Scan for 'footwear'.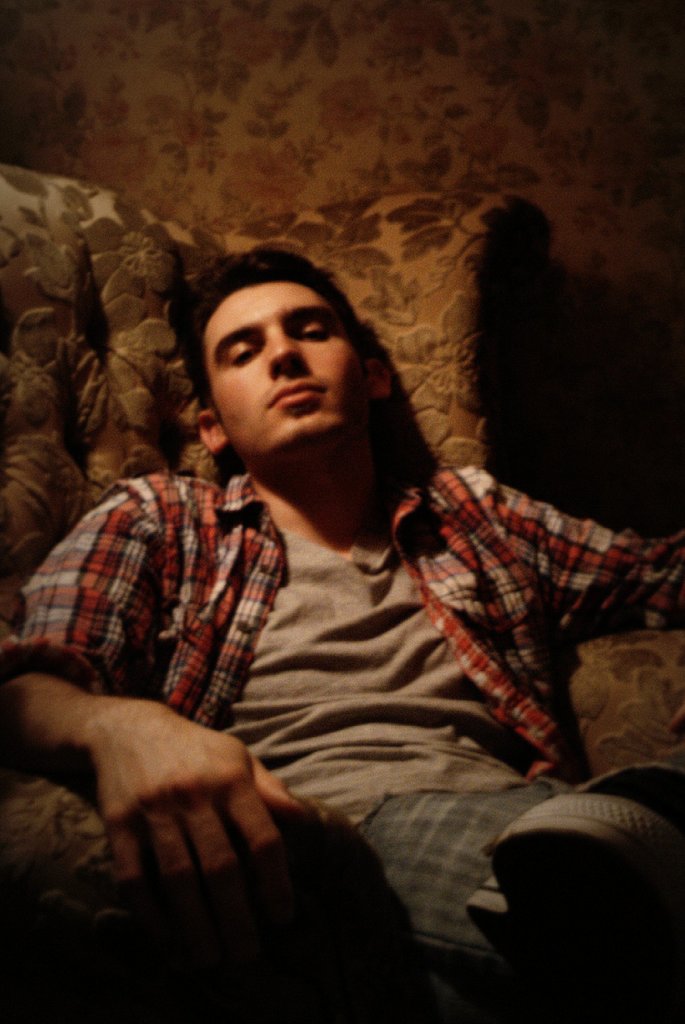
Scan result: <box>458,751,684,982</box>.
